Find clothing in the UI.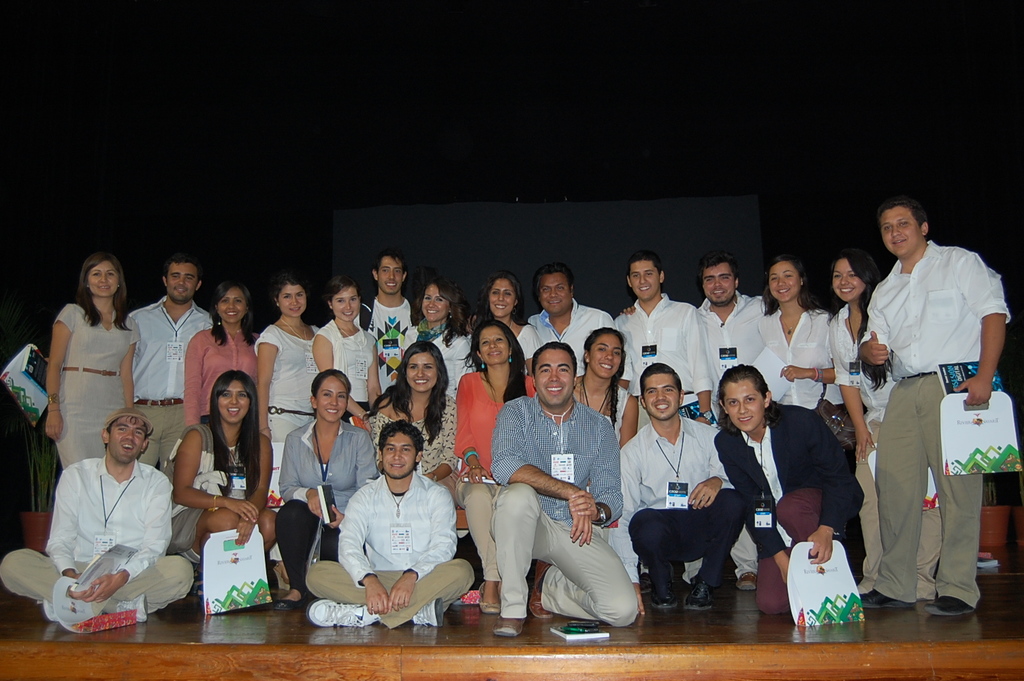
UI element at left=338, top=465, right=459, bottom=588.
